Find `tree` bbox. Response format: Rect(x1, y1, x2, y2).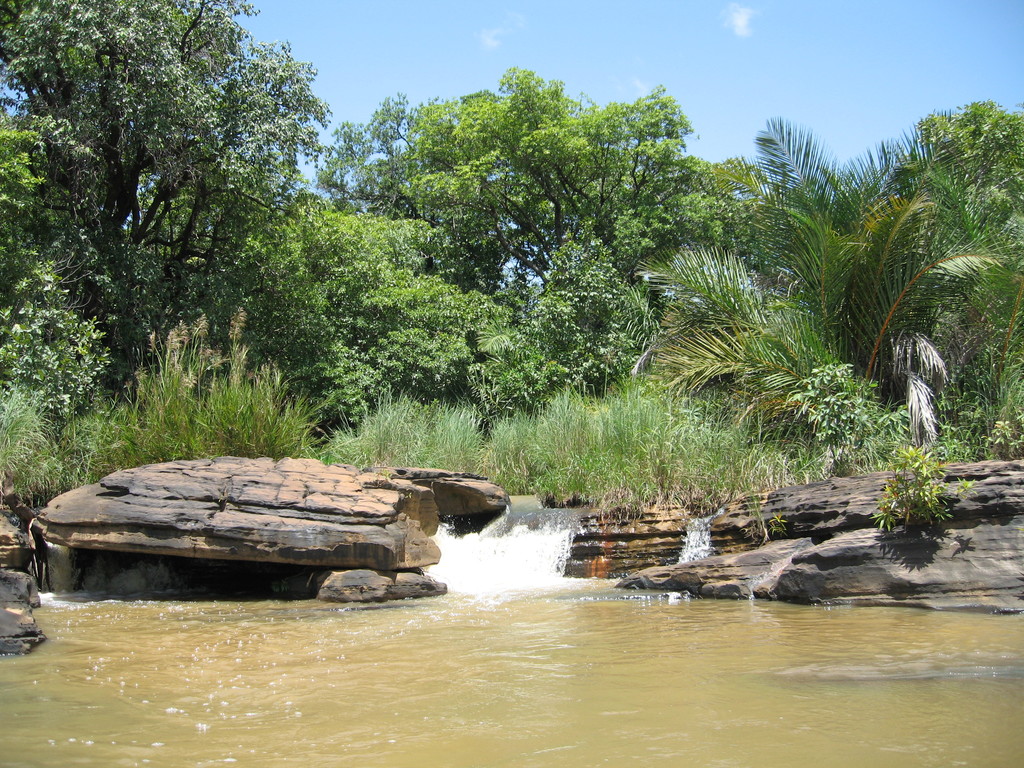
Rect(0, 0, 334, 394).
